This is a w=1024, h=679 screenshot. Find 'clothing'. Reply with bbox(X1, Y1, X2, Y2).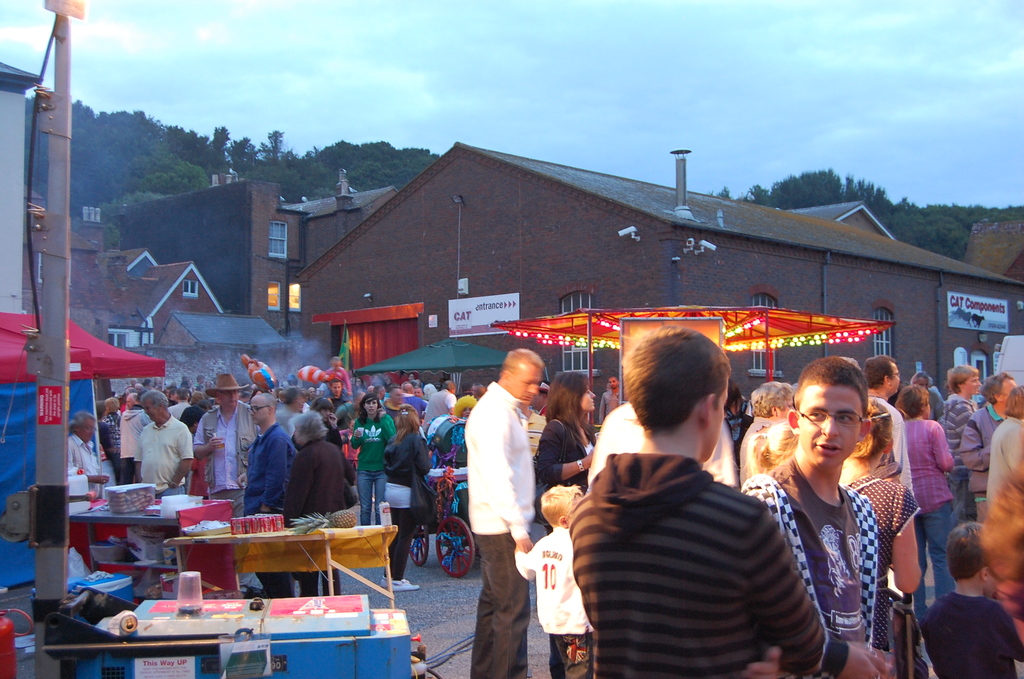
bbox(737, 414, 765, 483).
